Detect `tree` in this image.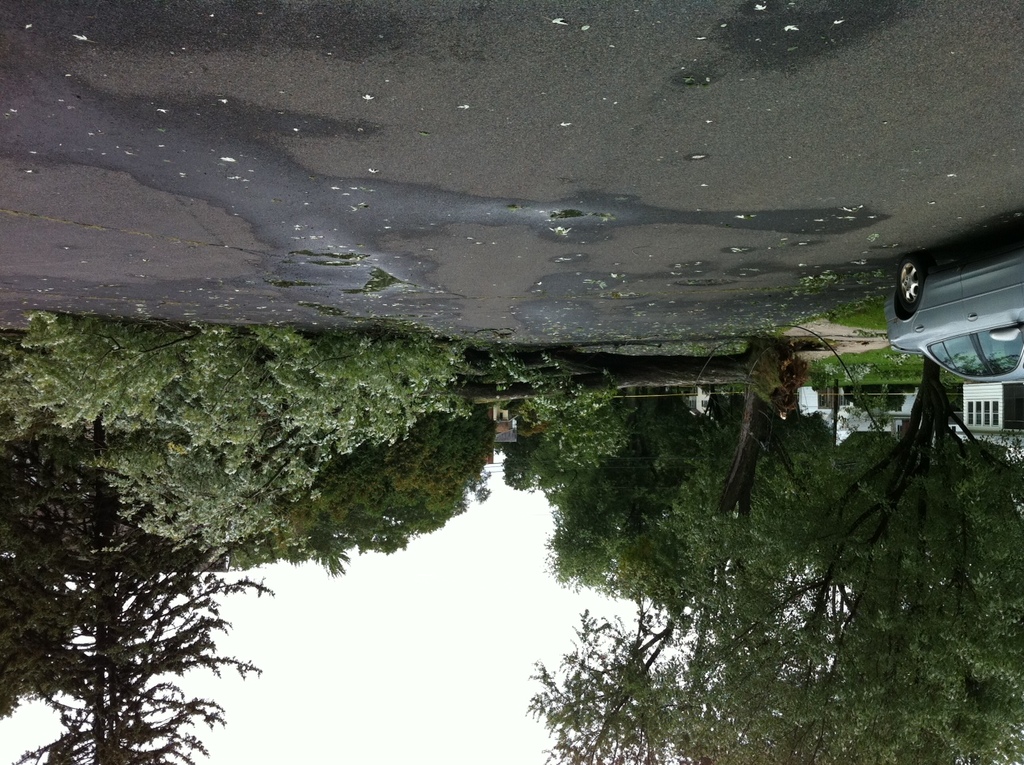
Detection: {"left": 0, "top": 430, "right": 84, "bottom": 720}.
